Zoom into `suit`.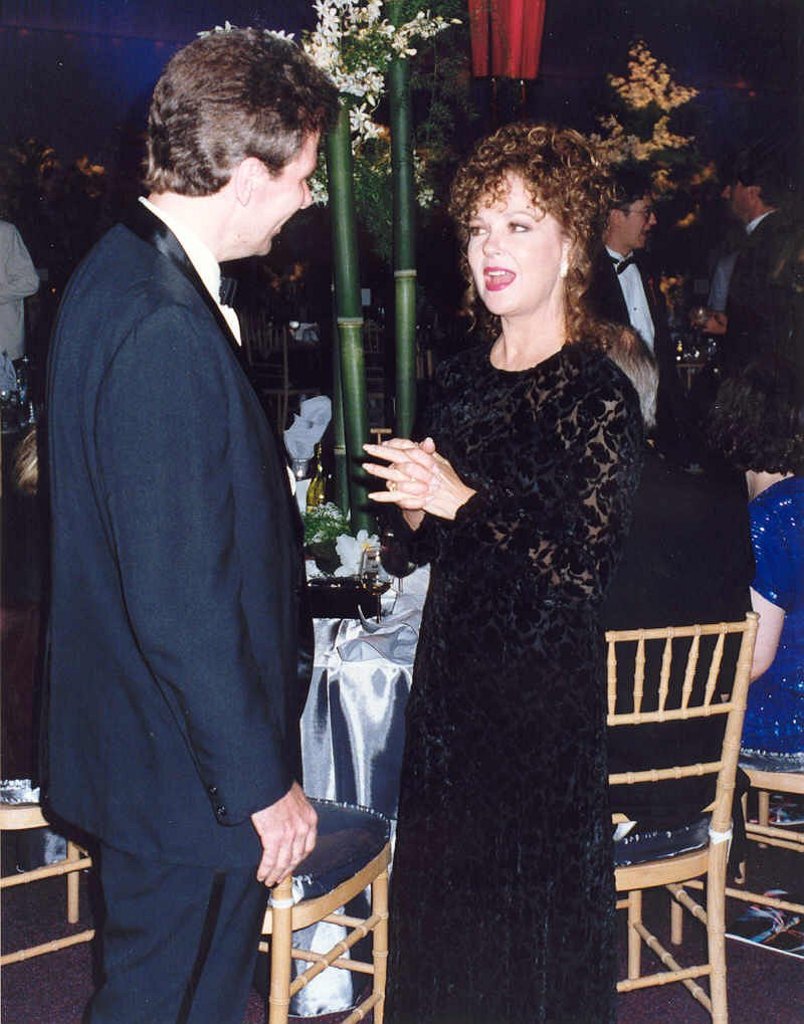
Zoom target: box(32, 39, 328, 1017).
